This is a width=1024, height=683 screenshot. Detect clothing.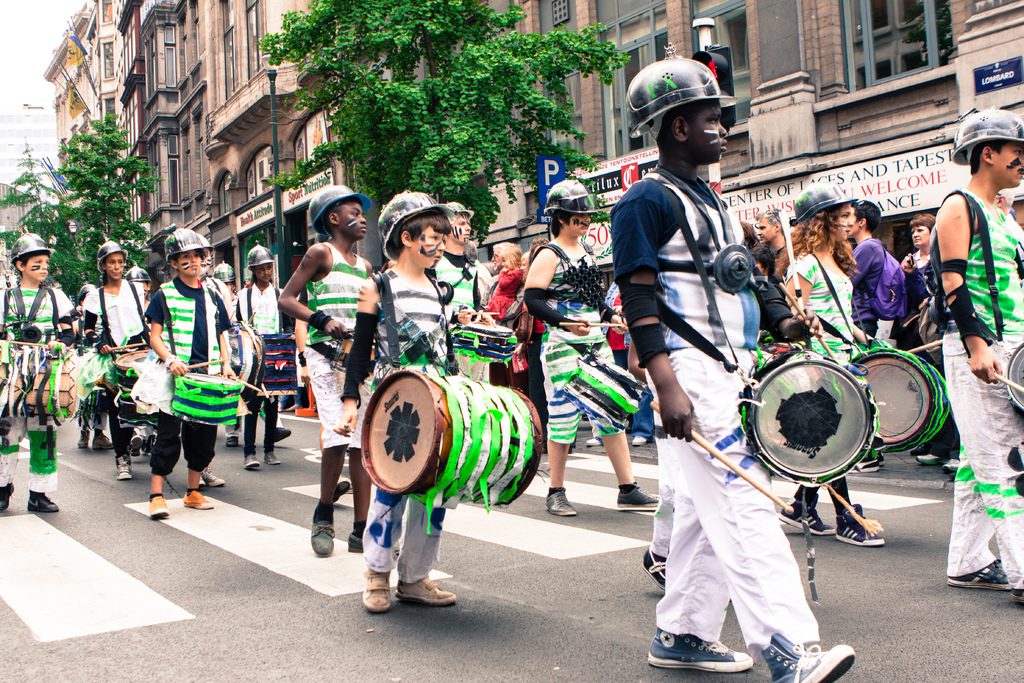
<bbox>347, 268, 453, 580</bbox>.
